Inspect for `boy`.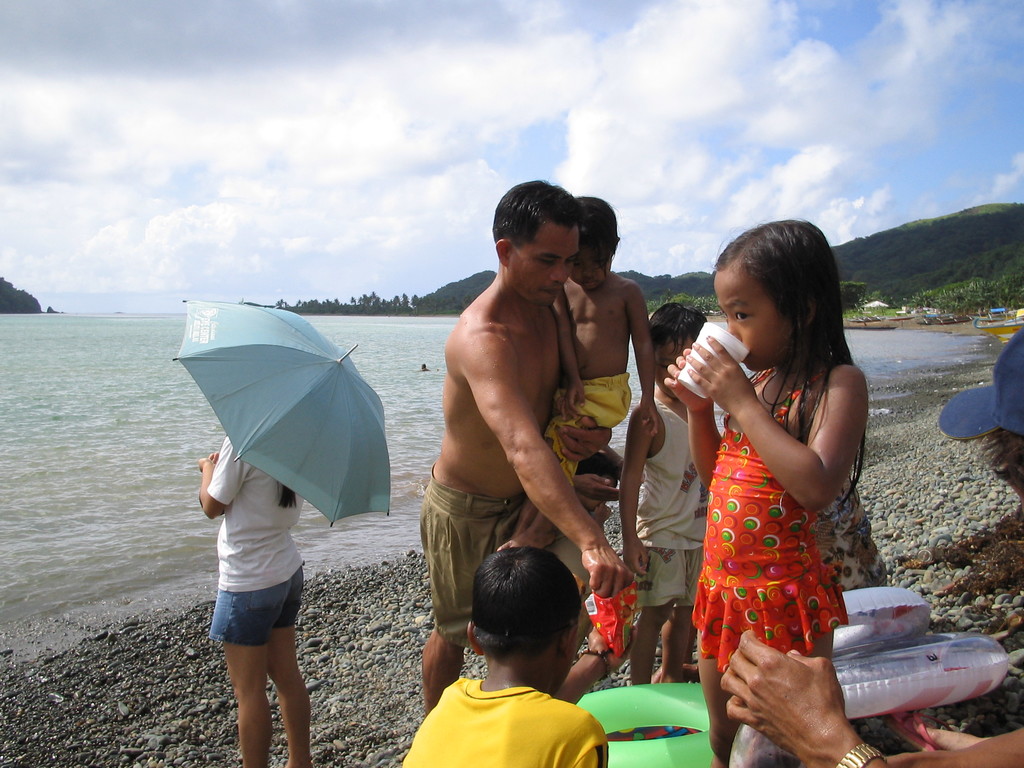
Inspection: 381,539,650,767.
